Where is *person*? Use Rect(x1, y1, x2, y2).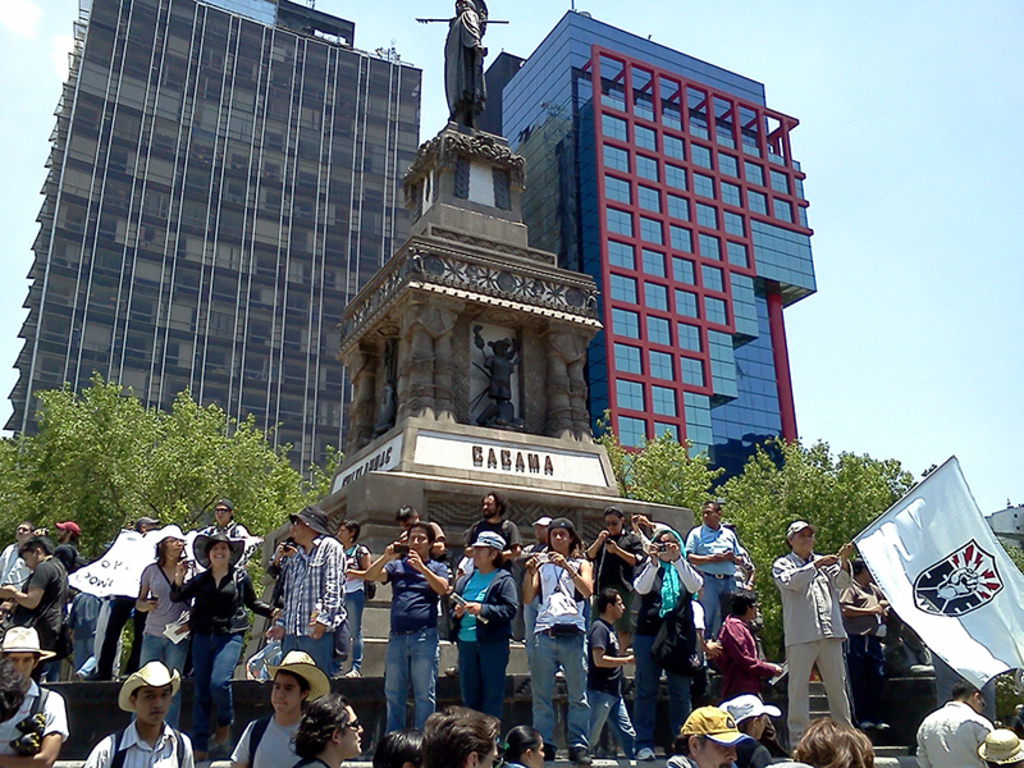
Rect(415, 709, 508, 767).
